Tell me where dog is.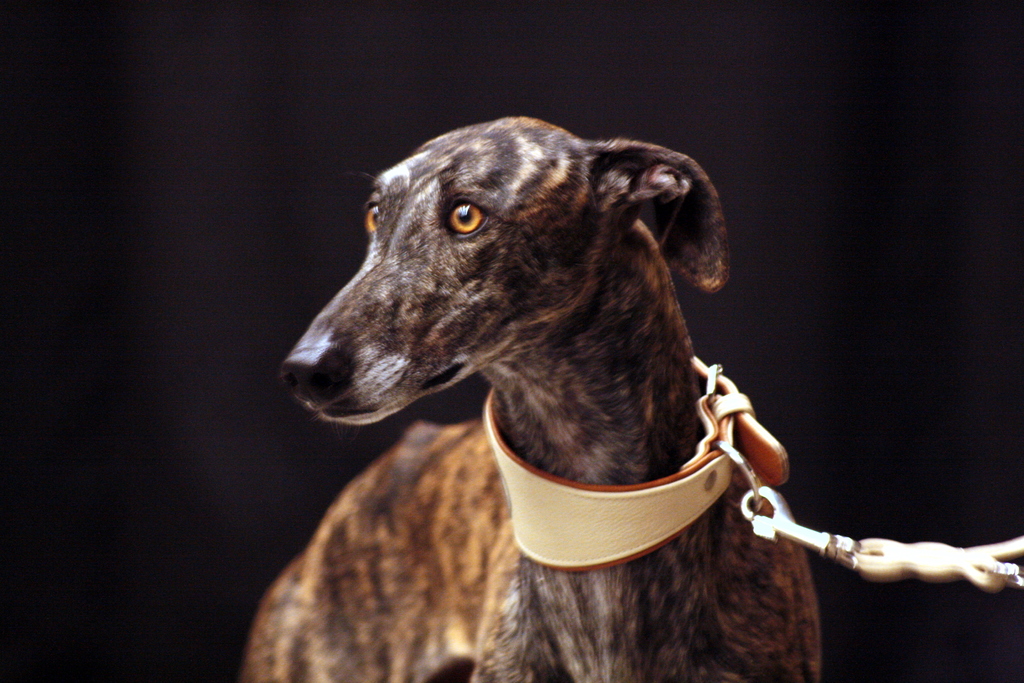
dog is at (235, 115, 821, 682).
